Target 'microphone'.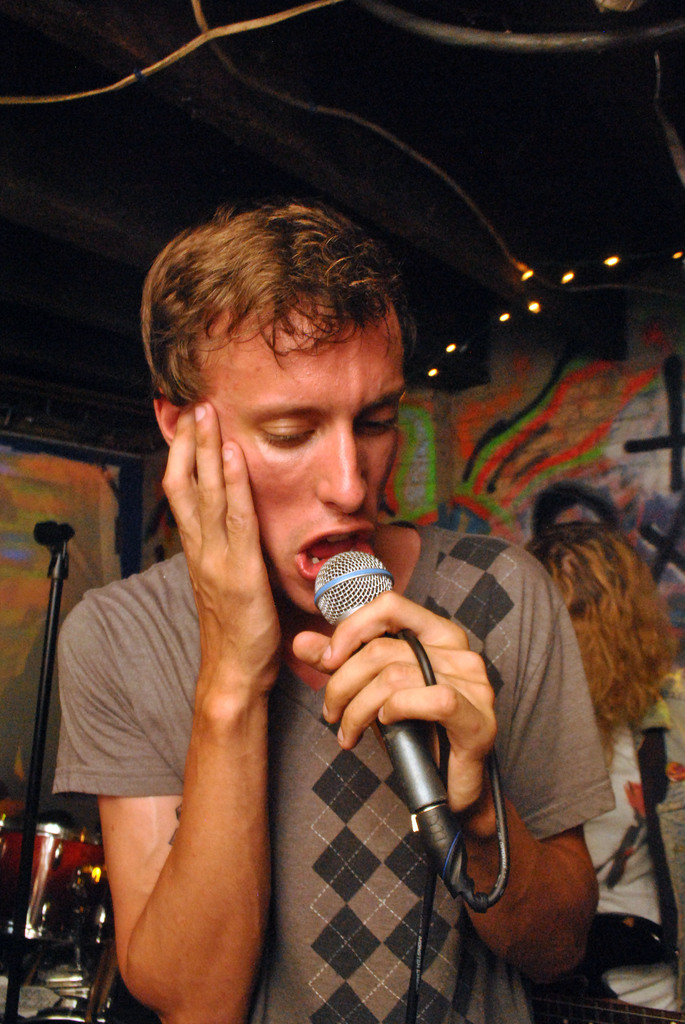
Target region: {"x1": 311, "y1": 547, "x2": 449, "y2": 815}.
